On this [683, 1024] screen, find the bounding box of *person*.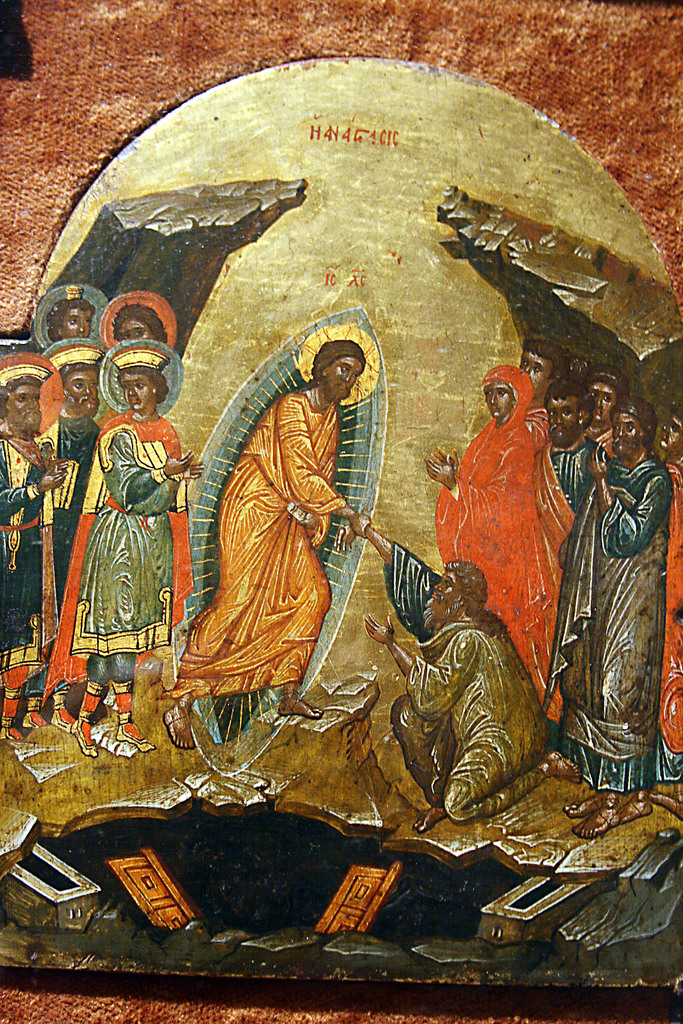
Bounding box: (left=518, top=332, right=572, bottom=409).
